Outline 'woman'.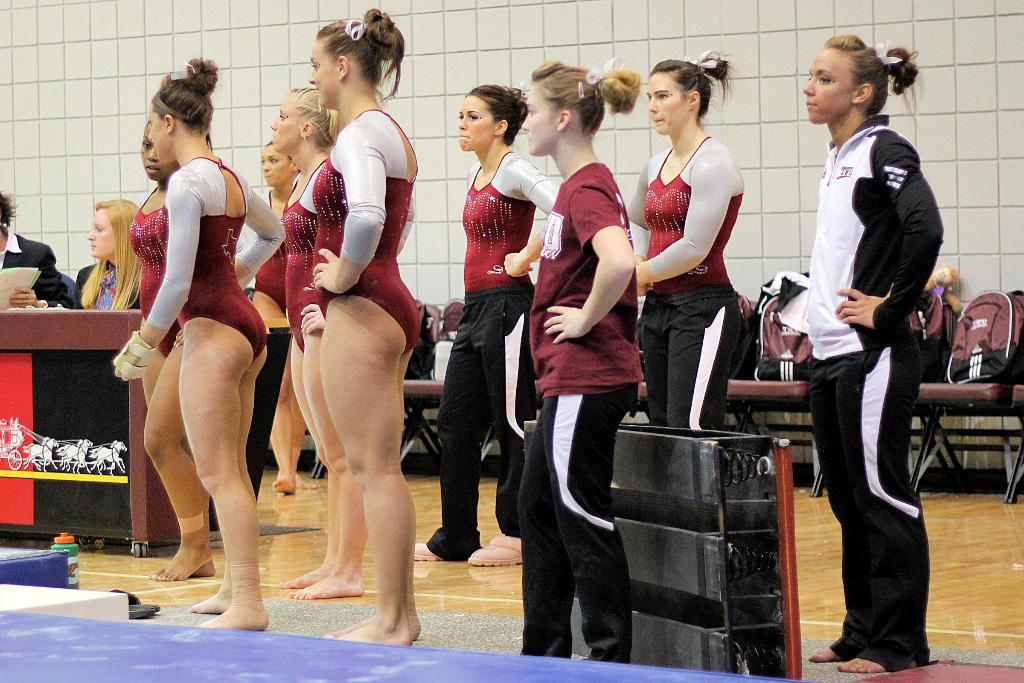
Outline: locate(508, 57, 645, 664).
